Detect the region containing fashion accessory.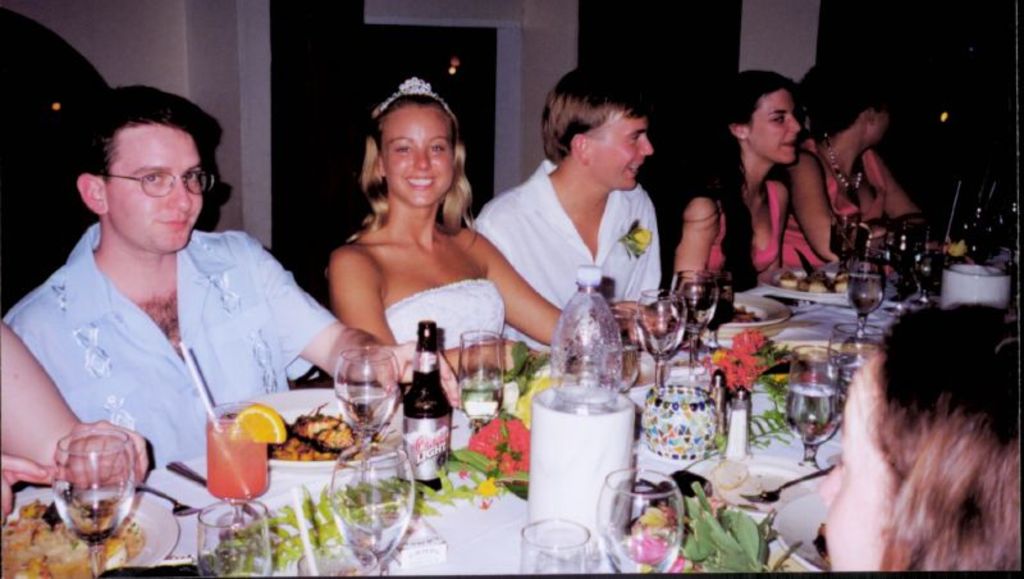
select_region(817, 127, 864, 197).
